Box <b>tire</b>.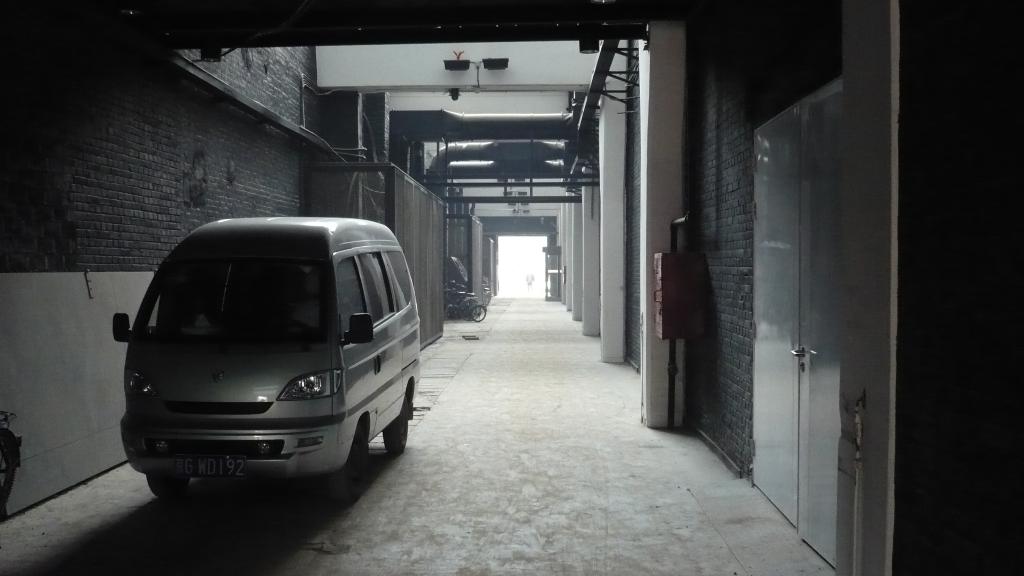
(148, 477, 187, 498).
